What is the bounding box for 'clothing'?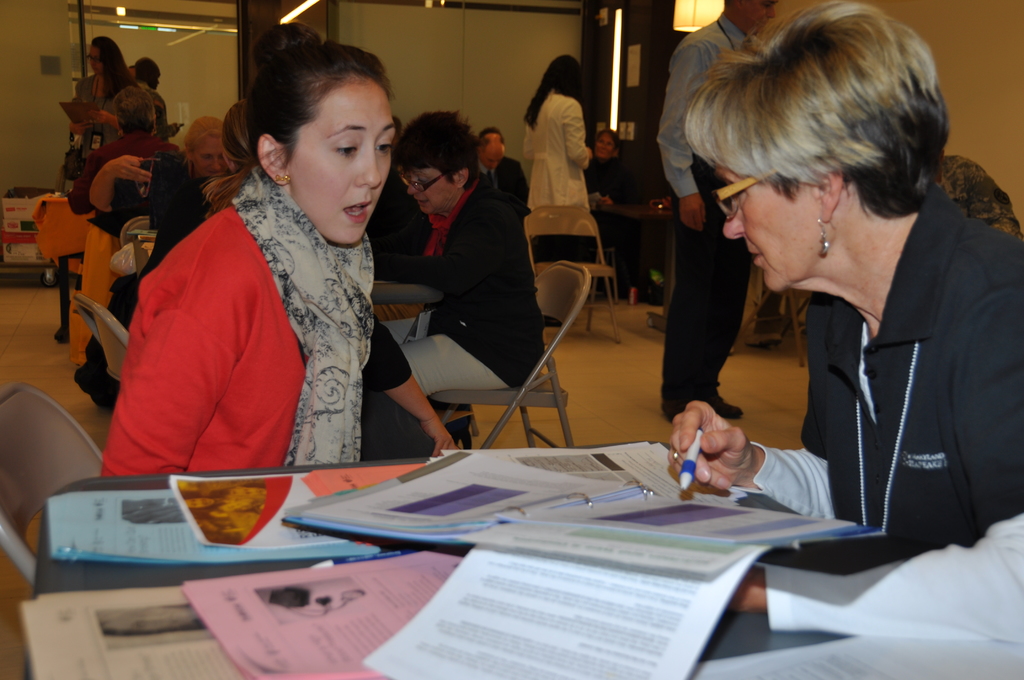
detection(727, 184, 1023, 547).
